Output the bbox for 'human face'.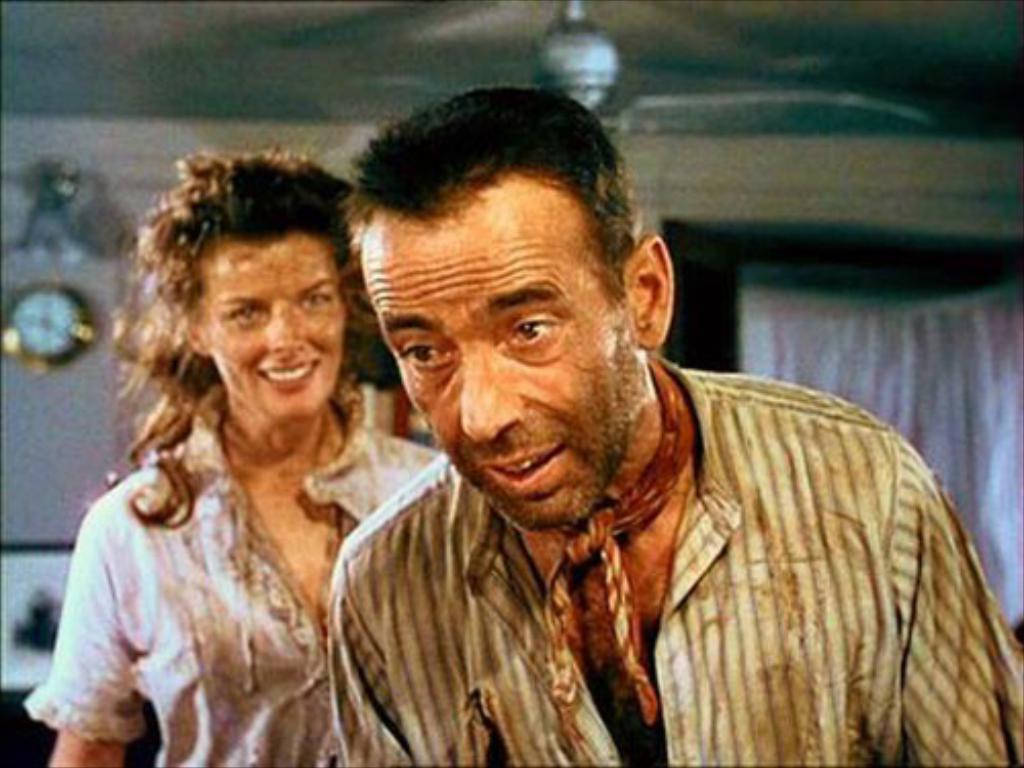
x1=197, y1=244, x2=344, y2=420.
